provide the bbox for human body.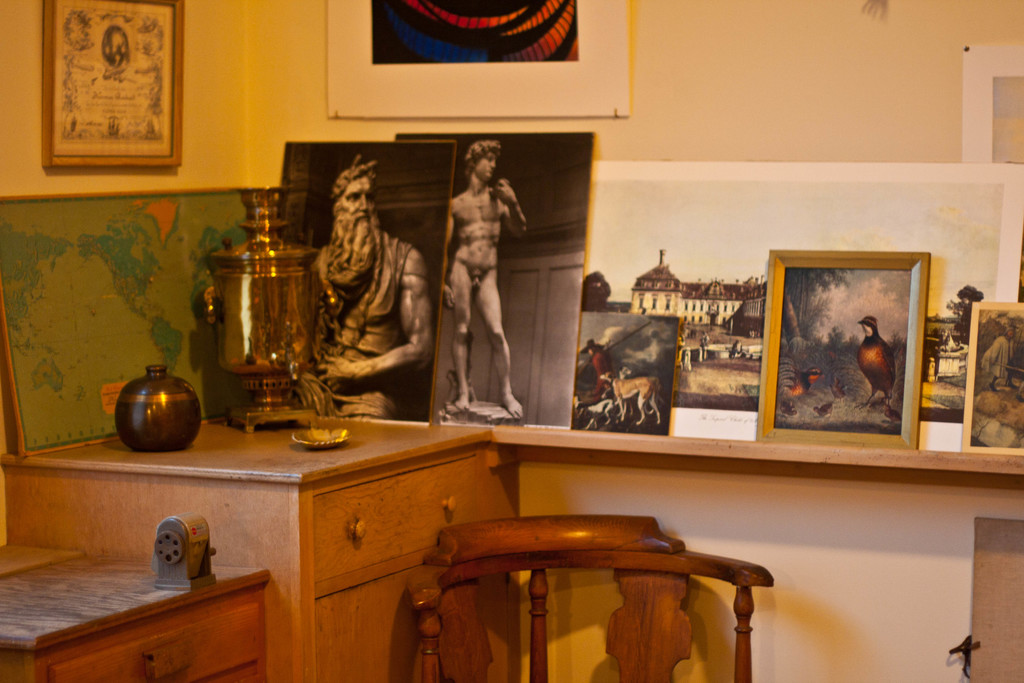
{"left": 585, "top": 336, "right": 612, "bottom": 402}.
